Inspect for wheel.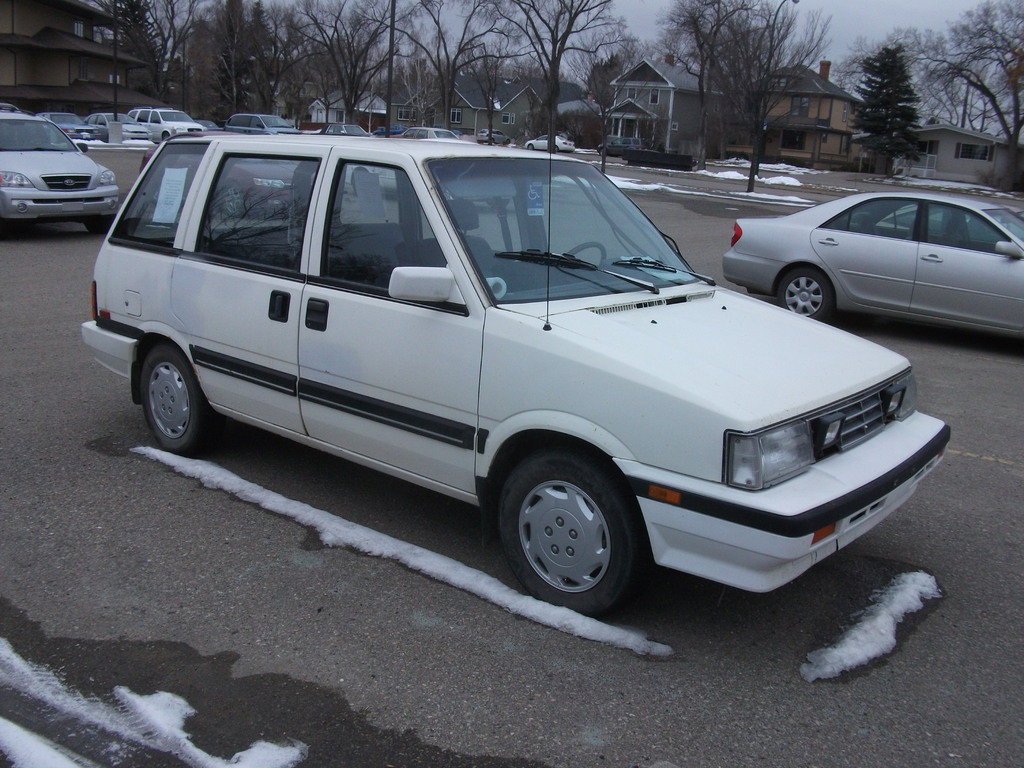
Inspection: {"x1": 490, "y1": 461, "x2": 646, "y2": 607}.
